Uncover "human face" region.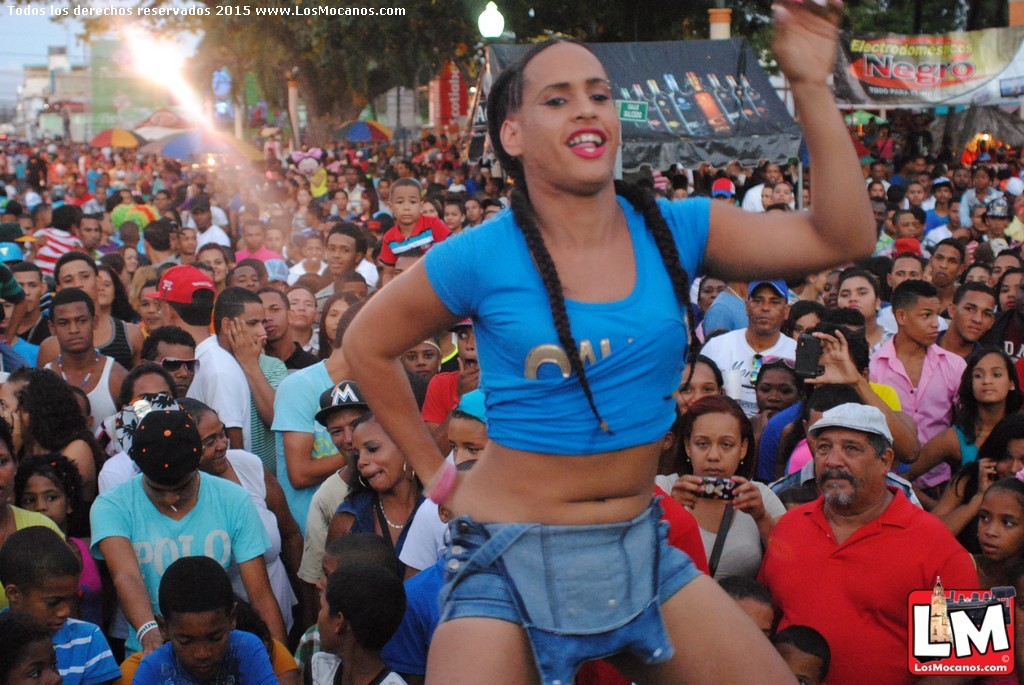
Uncovered: x1=93, y1=266, x2=115, y2=306.
